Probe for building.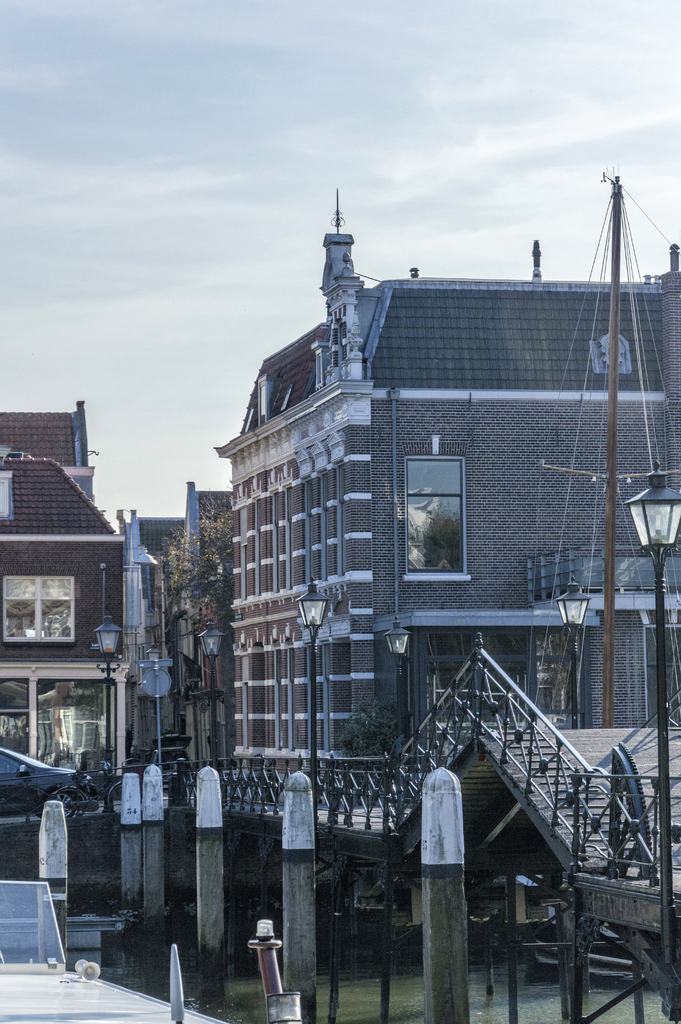
Probe result: pyautogui.locateOnScreen(122, 483, 234, 788).
